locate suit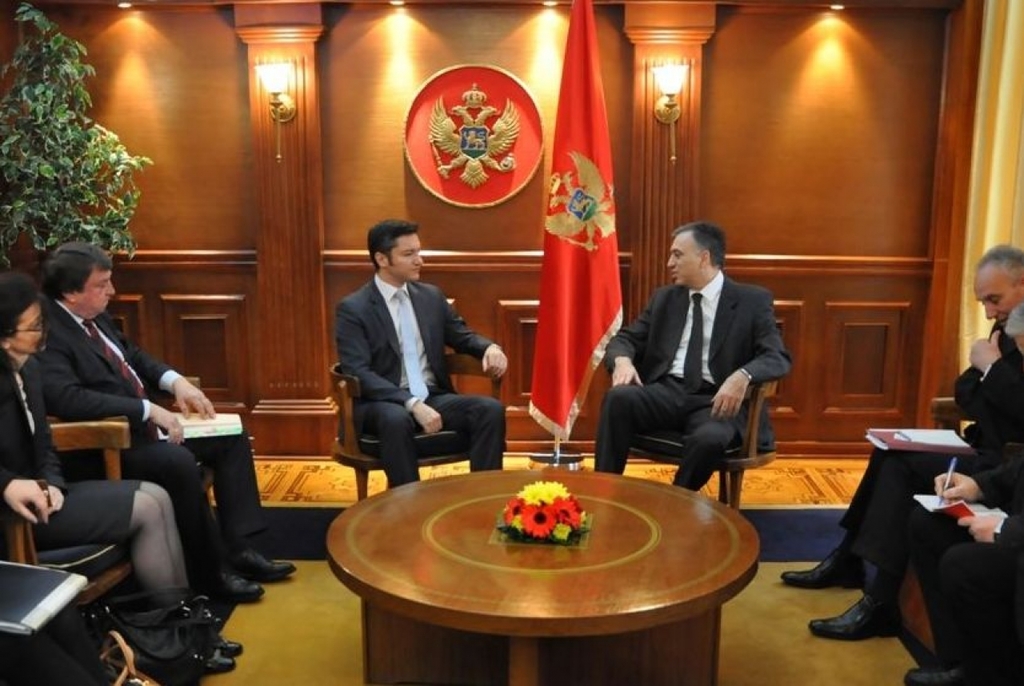
Rect(334, 271, 509, 490)
